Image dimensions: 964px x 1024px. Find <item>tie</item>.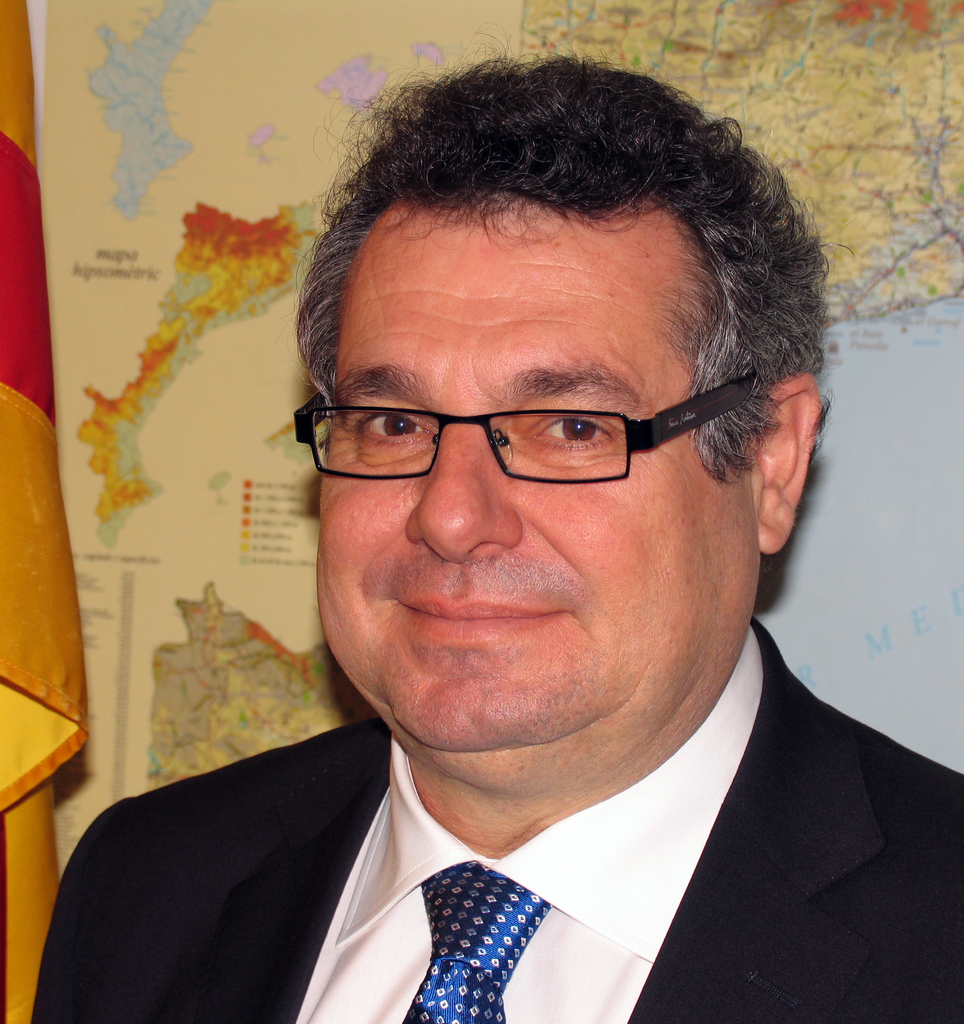
bbox=[401, 860, 553, 1023].
